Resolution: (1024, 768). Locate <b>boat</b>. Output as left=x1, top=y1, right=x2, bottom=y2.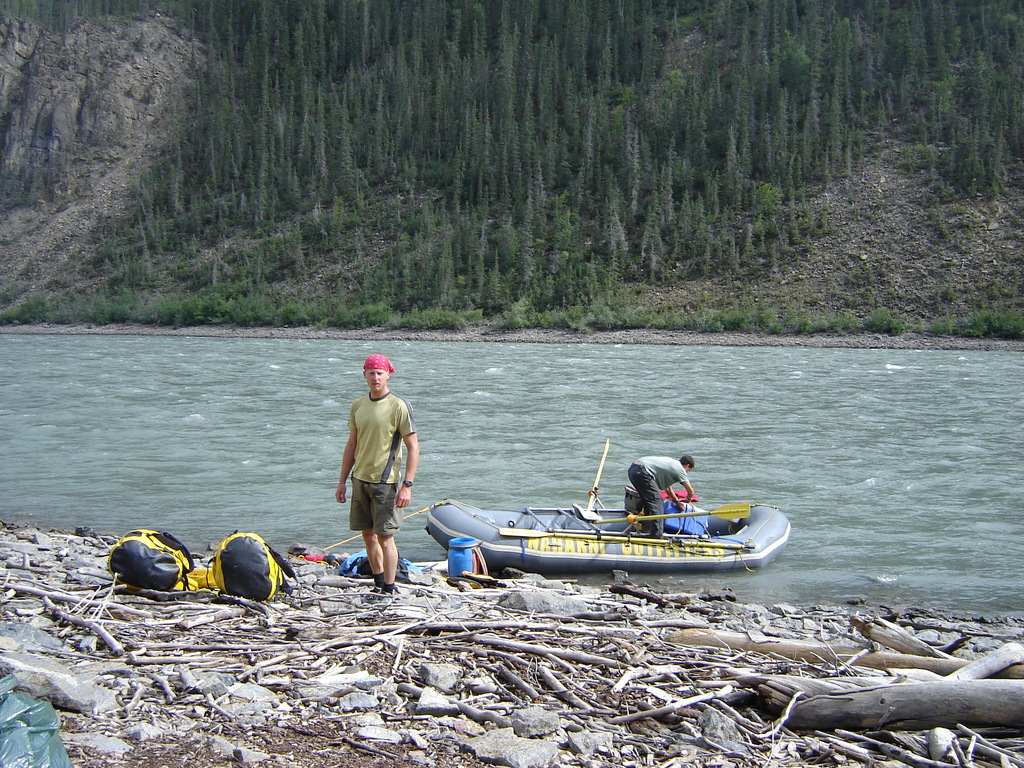
left=348, top=433, right=788, bottom=594.
